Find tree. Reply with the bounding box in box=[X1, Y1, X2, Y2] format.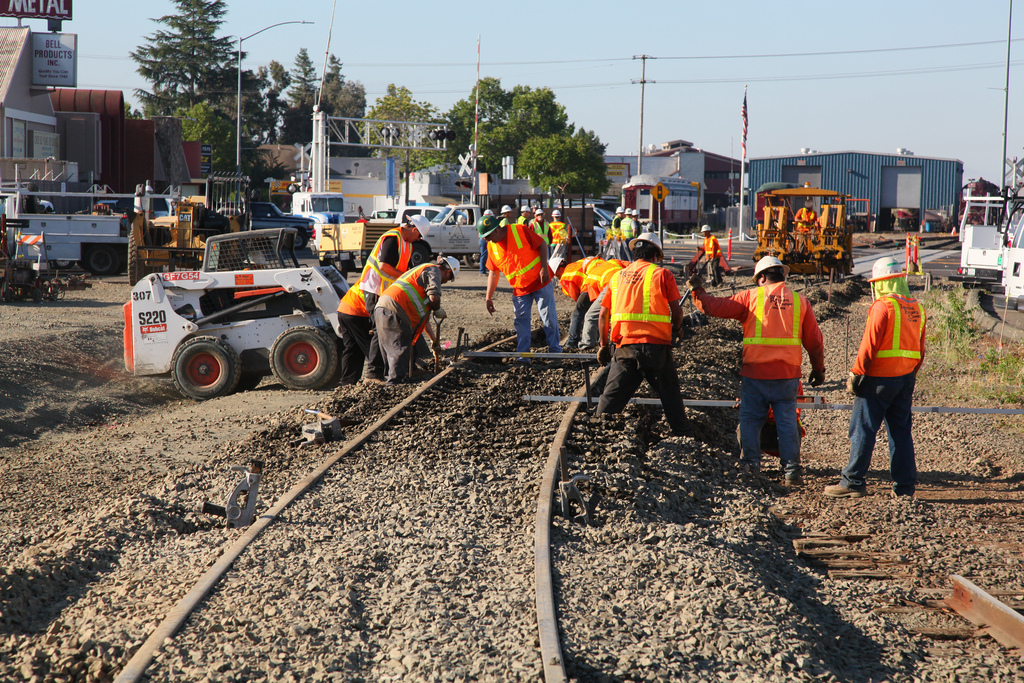
box=[275, 46, 376, 149].
